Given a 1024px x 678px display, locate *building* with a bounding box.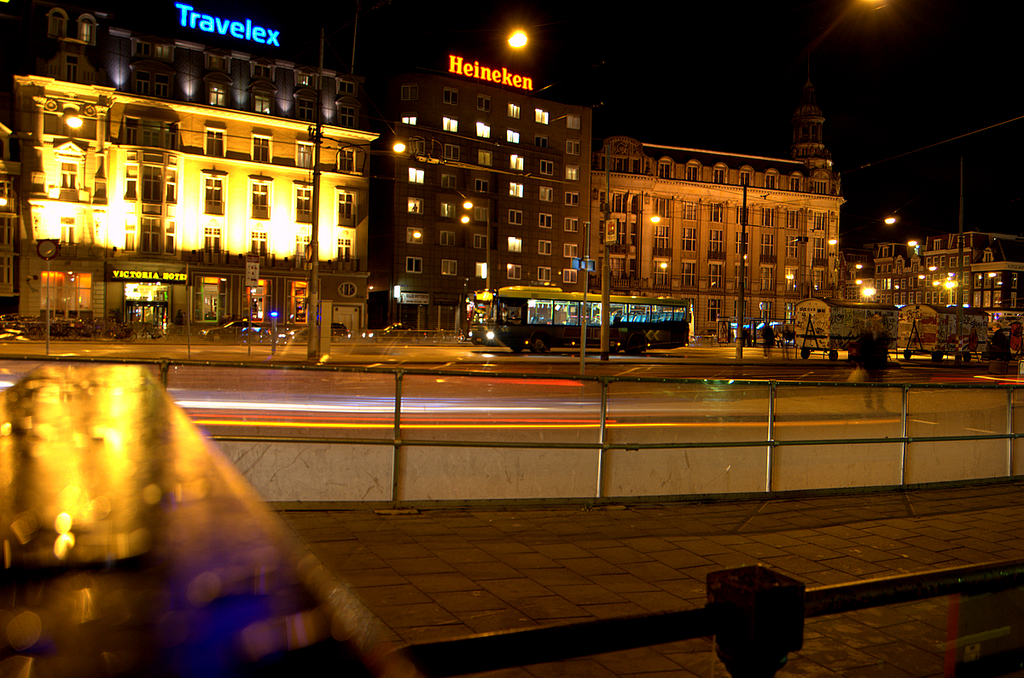
Located: bbox=[376, 49, 588, 331].
